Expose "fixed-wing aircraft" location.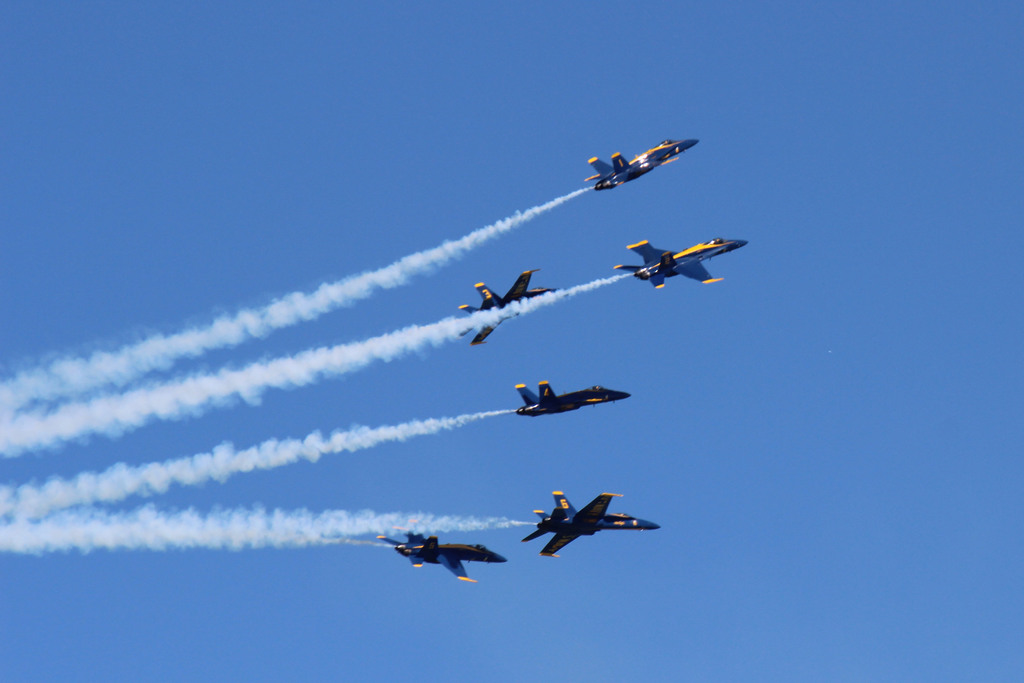
Exposed at 374/514/509/582.
